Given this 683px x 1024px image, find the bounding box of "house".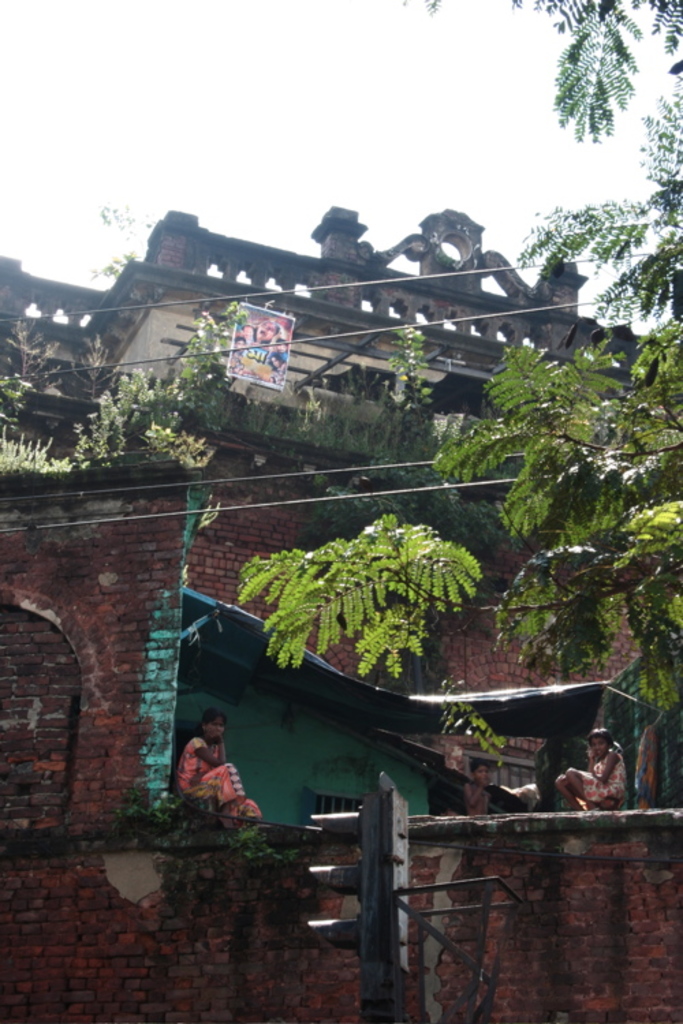
[left=0, top=195, right=682, bottom=472].
